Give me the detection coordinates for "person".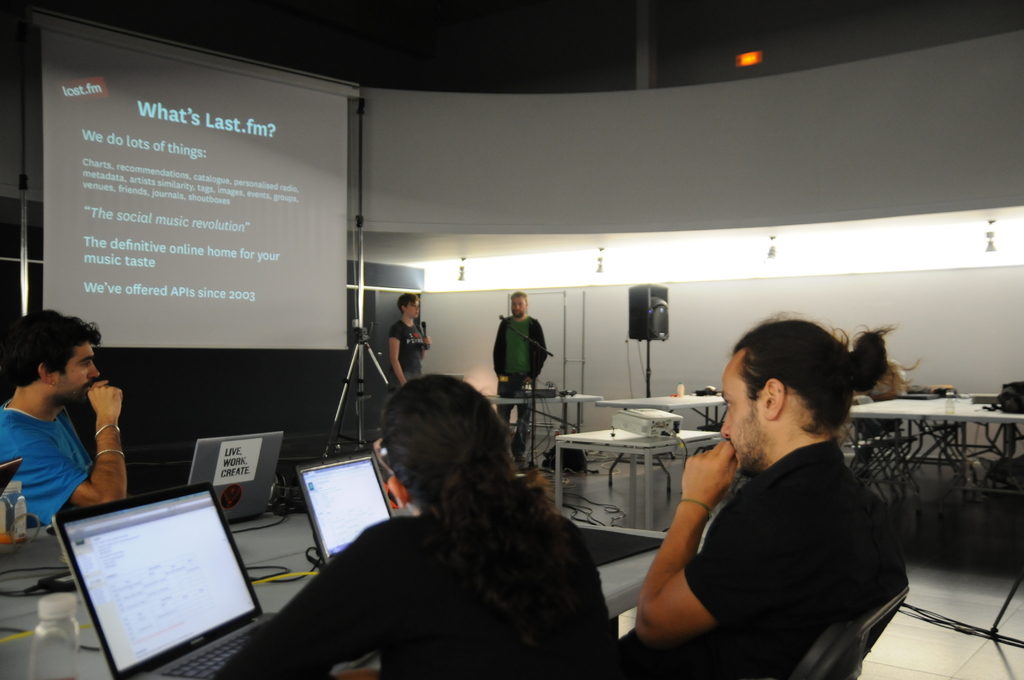
bbox(849, 328, 909, 442).
